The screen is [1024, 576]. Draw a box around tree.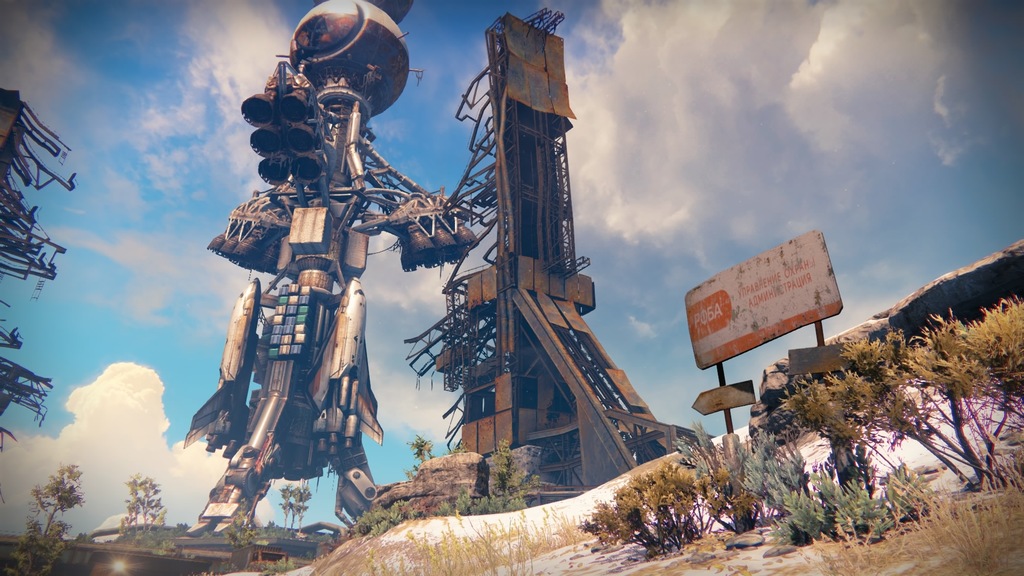
box=[406, 429, 436, 467].
